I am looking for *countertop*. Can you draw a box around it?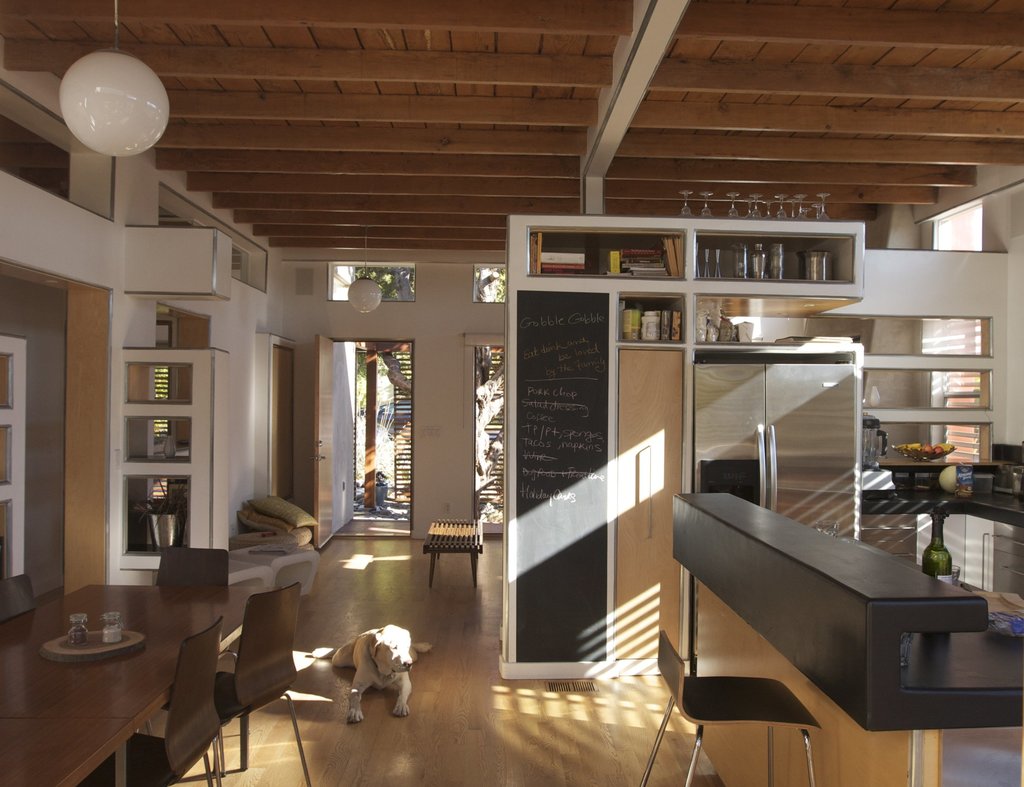
Sure, the bounding box is box(836, 534, 1023, 688).
